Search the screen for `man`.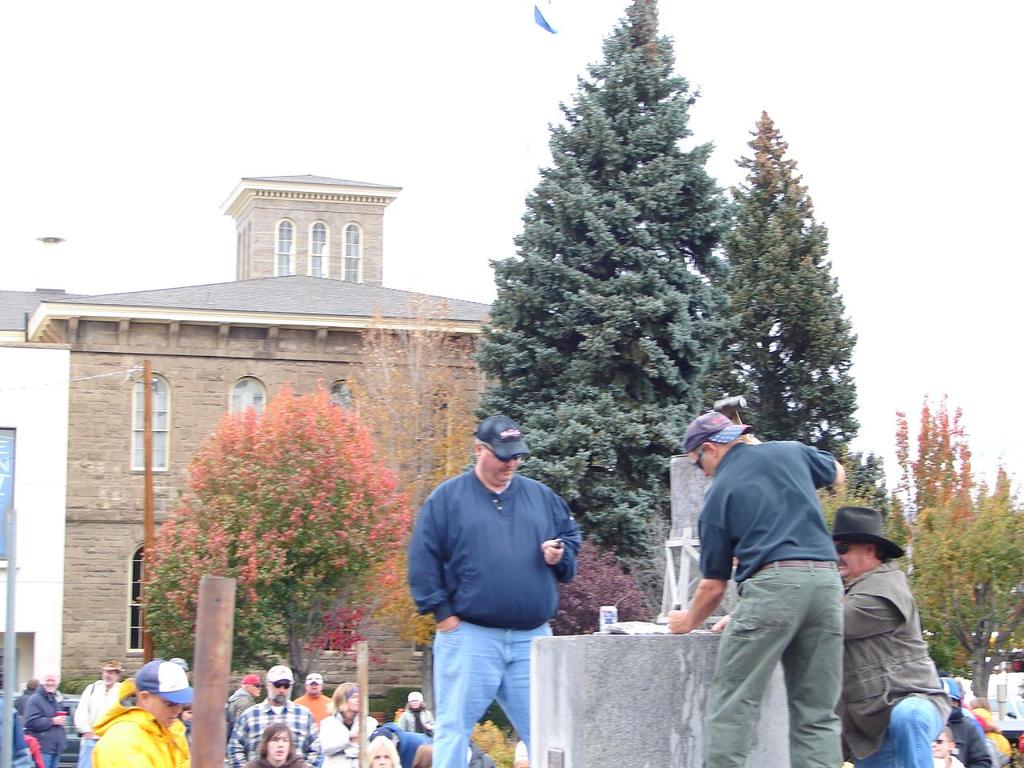
Found at 666 411 849 767.
